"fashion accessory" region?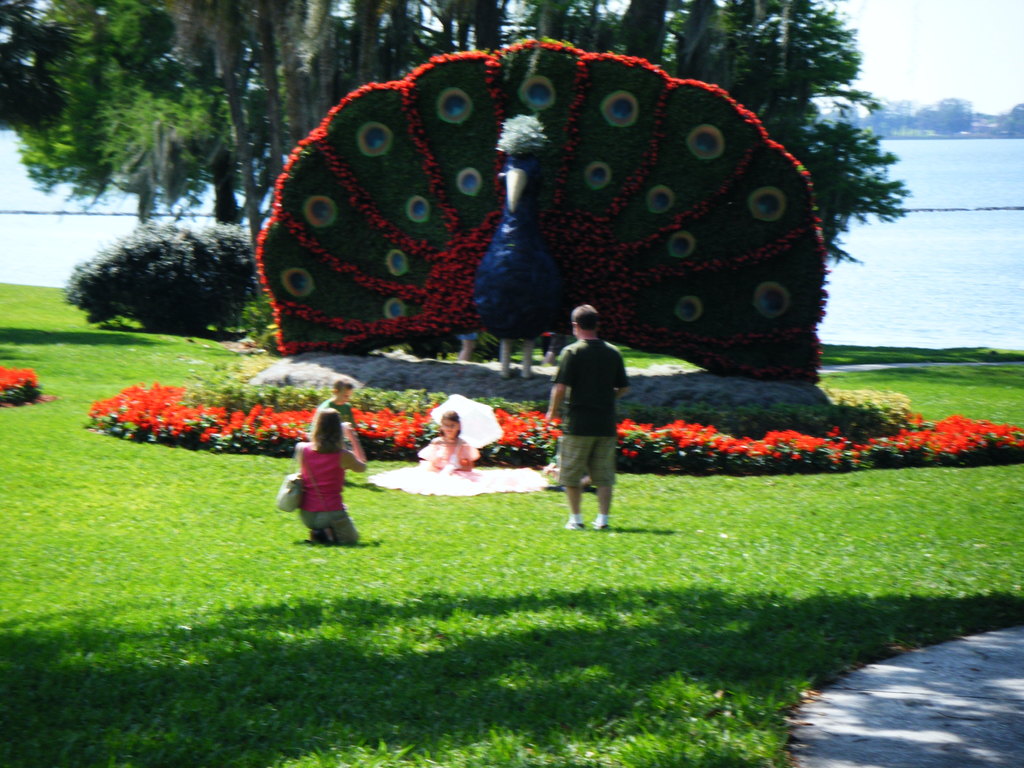
<box>589,522,612,534</box>
